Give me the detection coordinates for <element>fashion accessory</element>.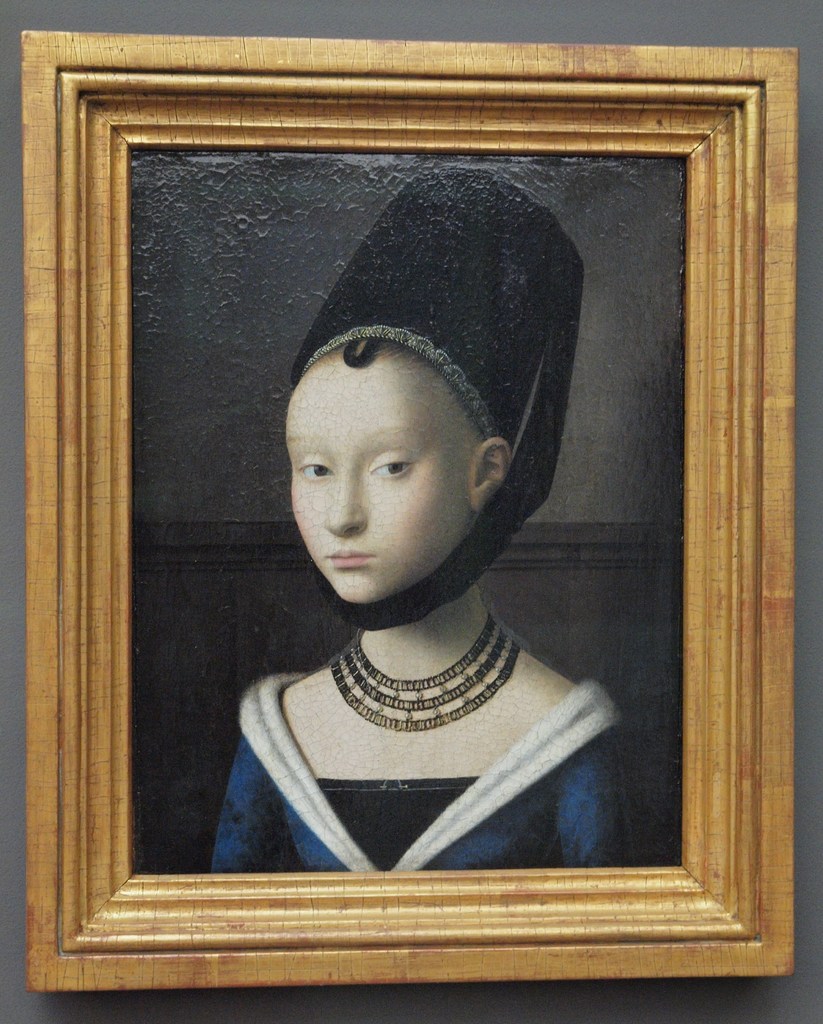
(333,627,522,734).
